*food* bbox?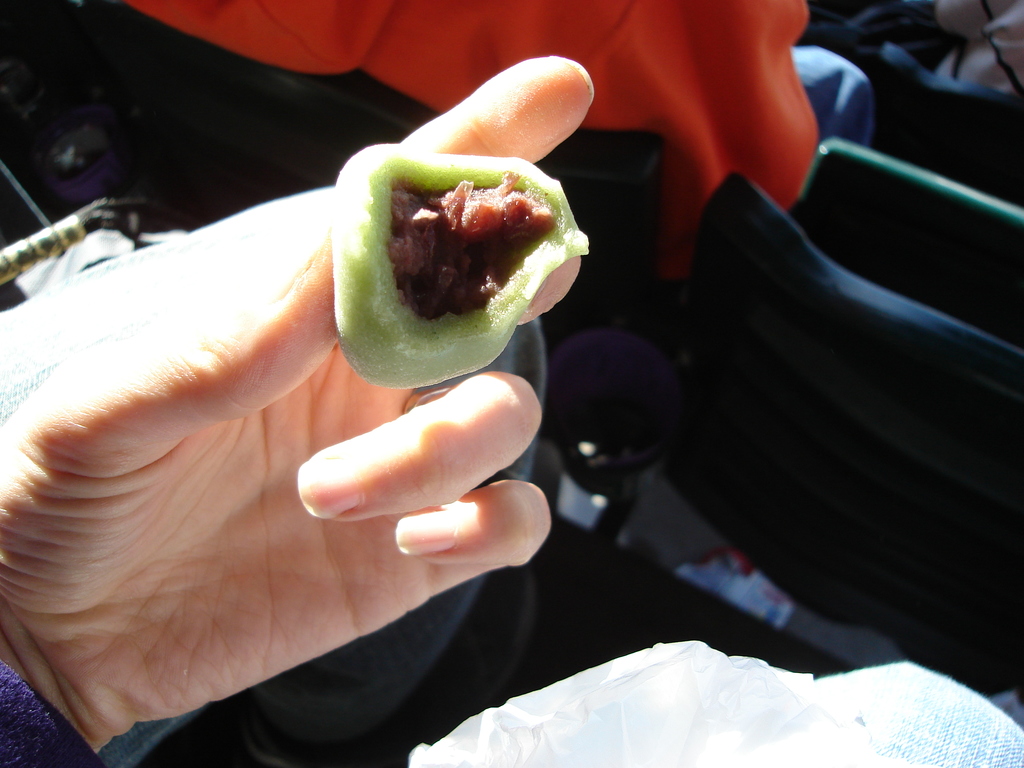
bbox=[317, 108, 578, 365]
